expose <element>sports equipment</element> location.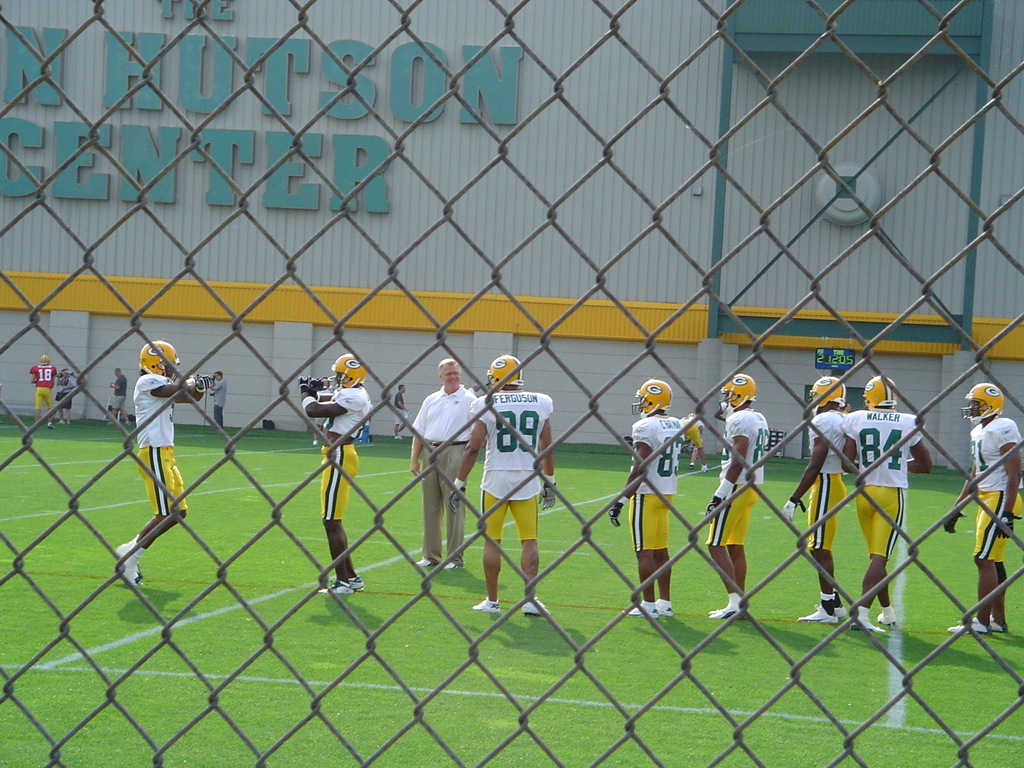
Exposed at 941:509:963:535.
